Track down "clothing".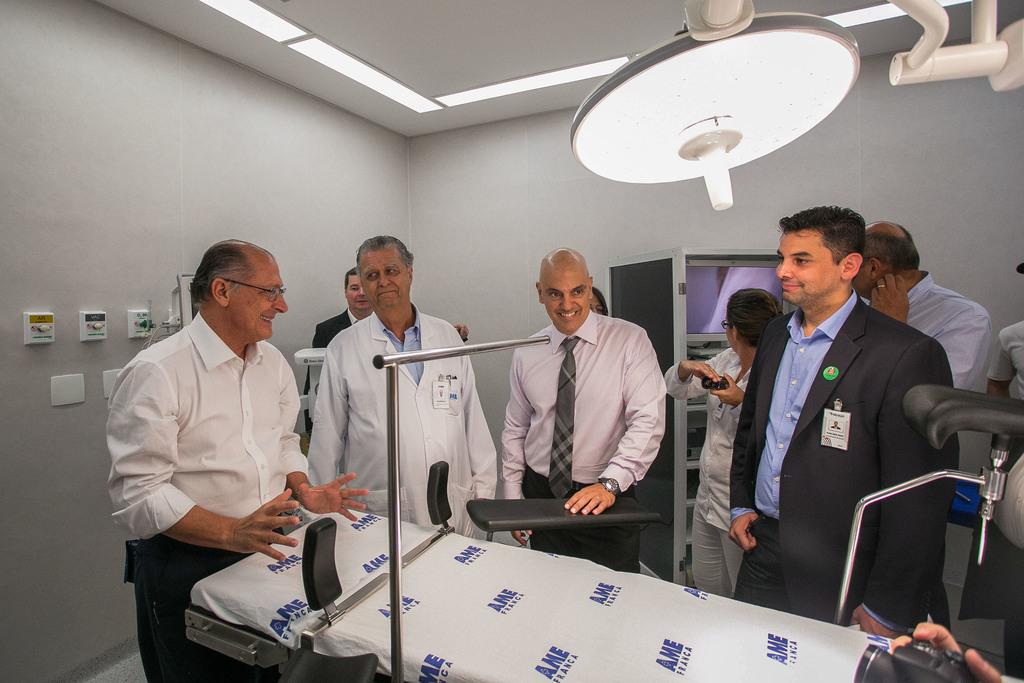
Tracked to [left=665, top=340, right=751, bottom=601].
